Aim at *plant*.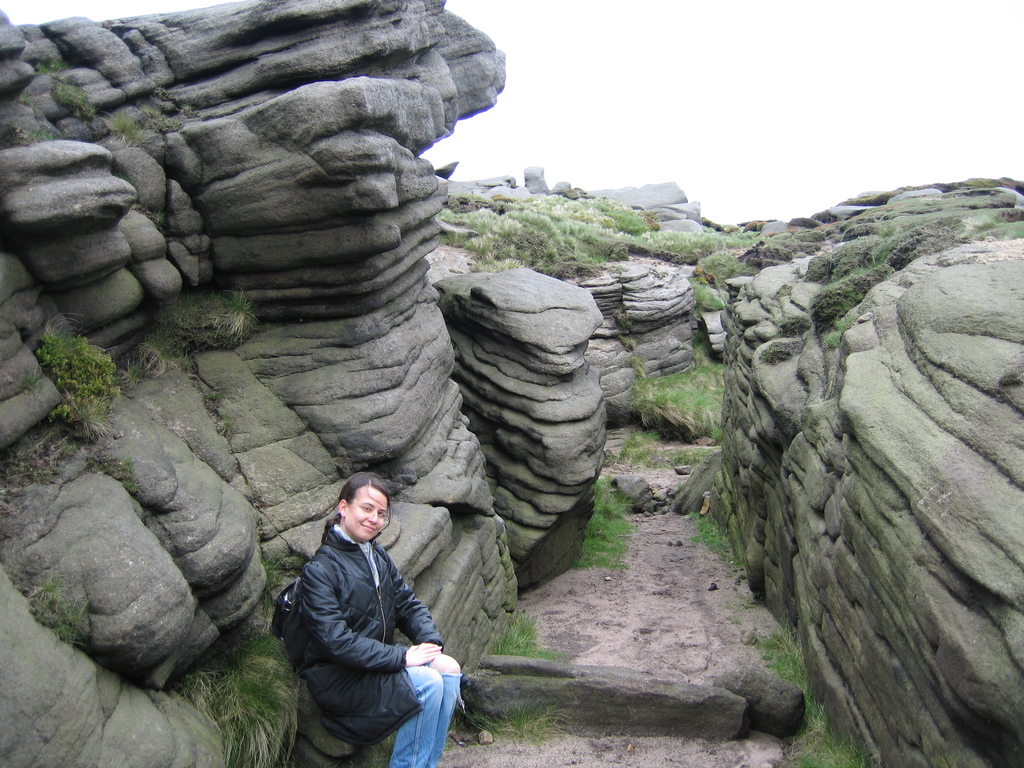
Aimed at crop(822, 326, 842, 350).
